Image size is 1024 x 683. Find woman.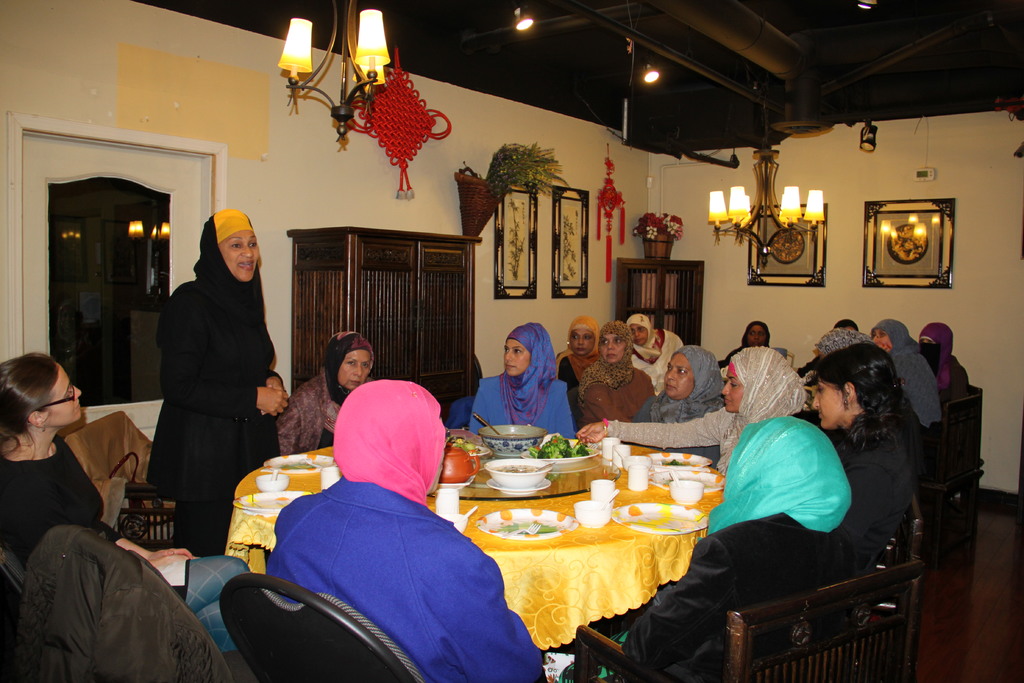
(570, 340, 814, 478).
